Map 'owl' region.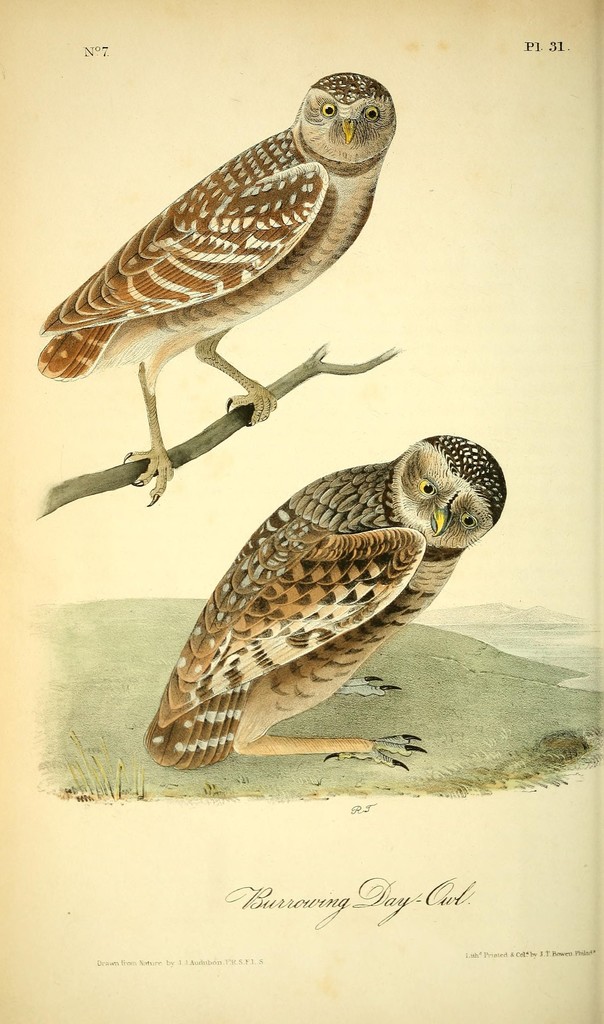
Mapped to <box>127,433,509,760</box>.
